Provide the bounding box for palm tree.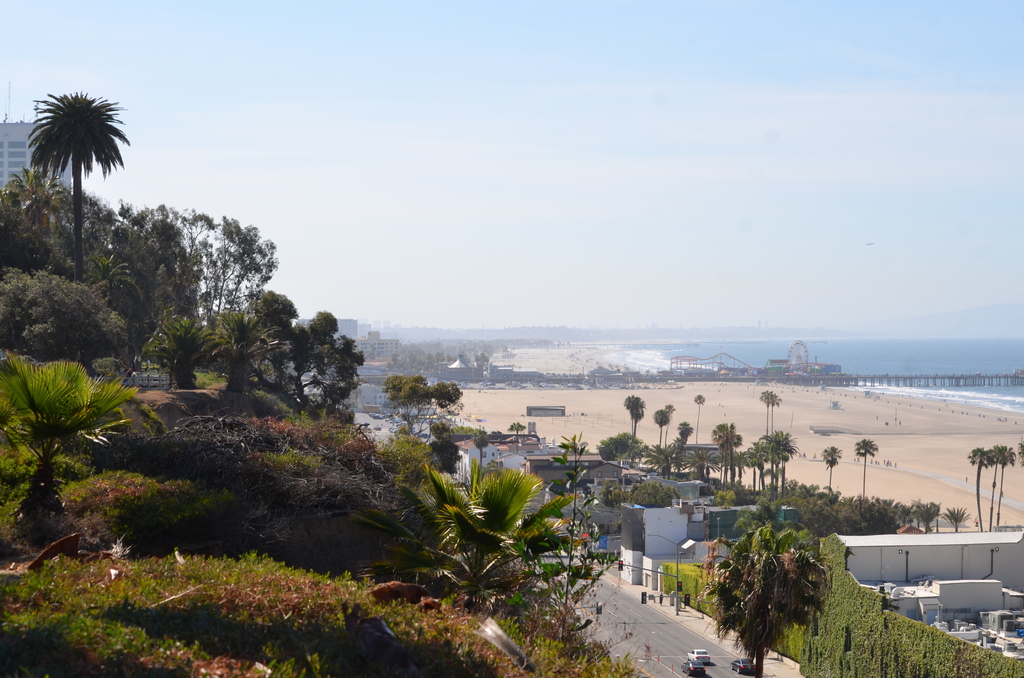
899:500:943:535.
